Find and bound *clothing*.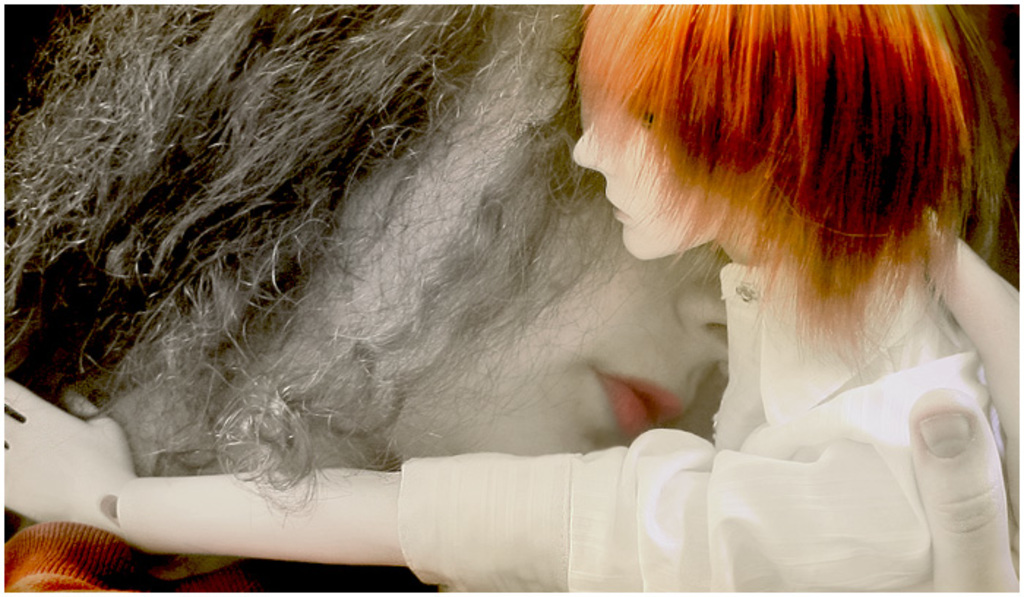
Bound: crop(399, 263, 1006, 590).
